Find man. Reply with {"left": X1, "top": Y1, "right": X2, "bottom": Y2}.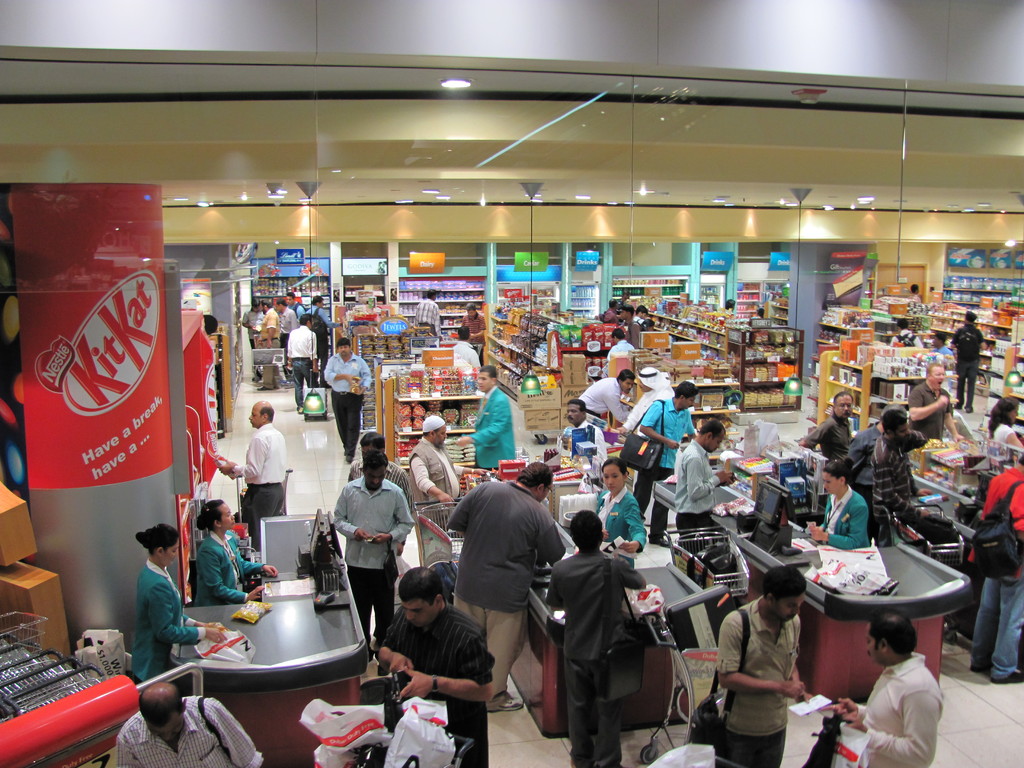
{"left": 870, "top": 405, "right": 936, "bottom": 545}.
